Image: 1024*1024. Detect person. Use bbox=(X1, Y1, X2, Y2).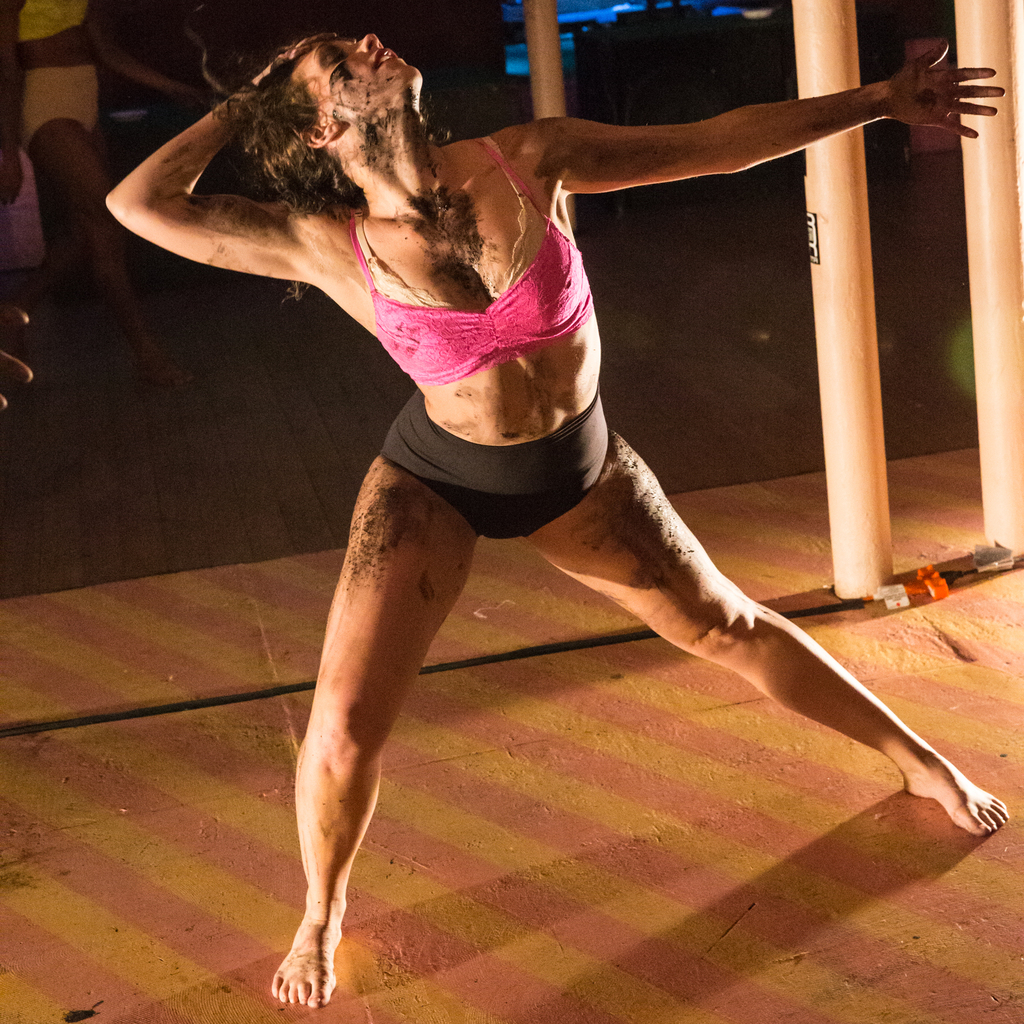
bbox=(0, 0, 218, 392).
